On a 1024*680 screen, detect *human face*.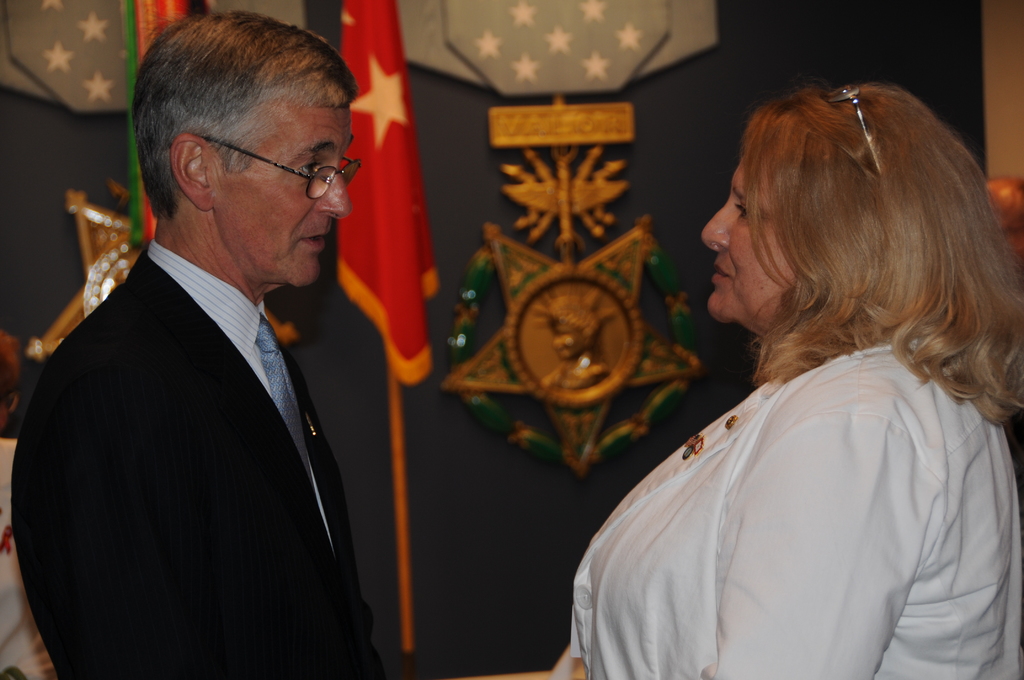
rect(707, 158, 800, 339).
